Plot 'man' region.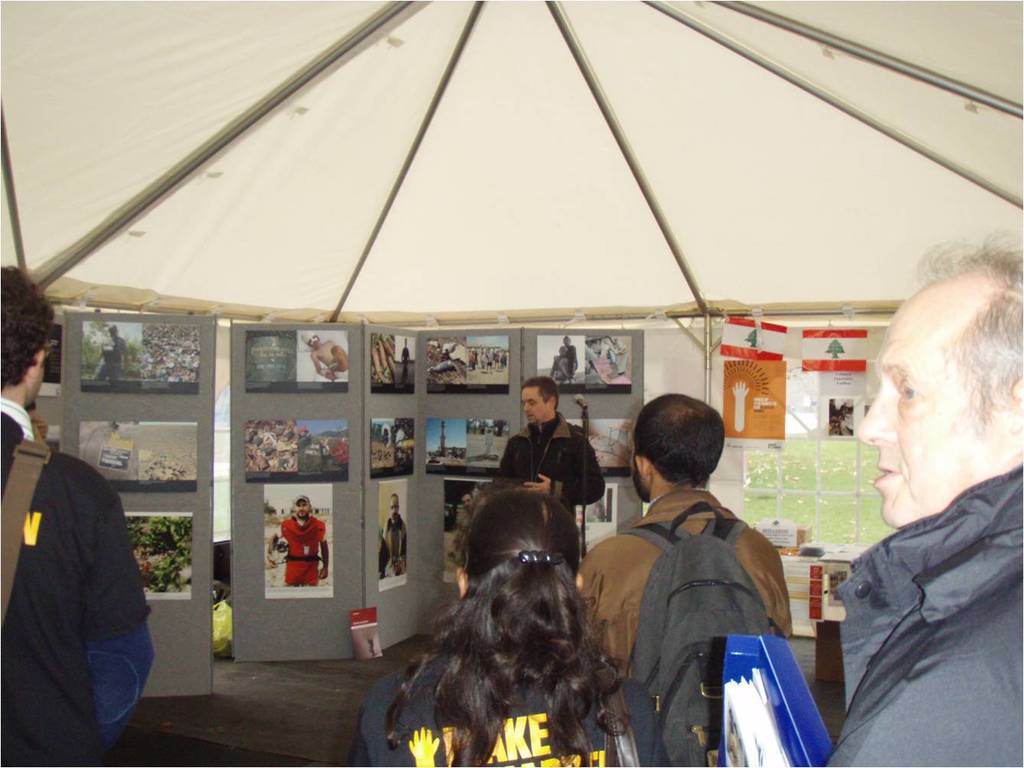
Plotted at detection(381, 490, 408, 576).
